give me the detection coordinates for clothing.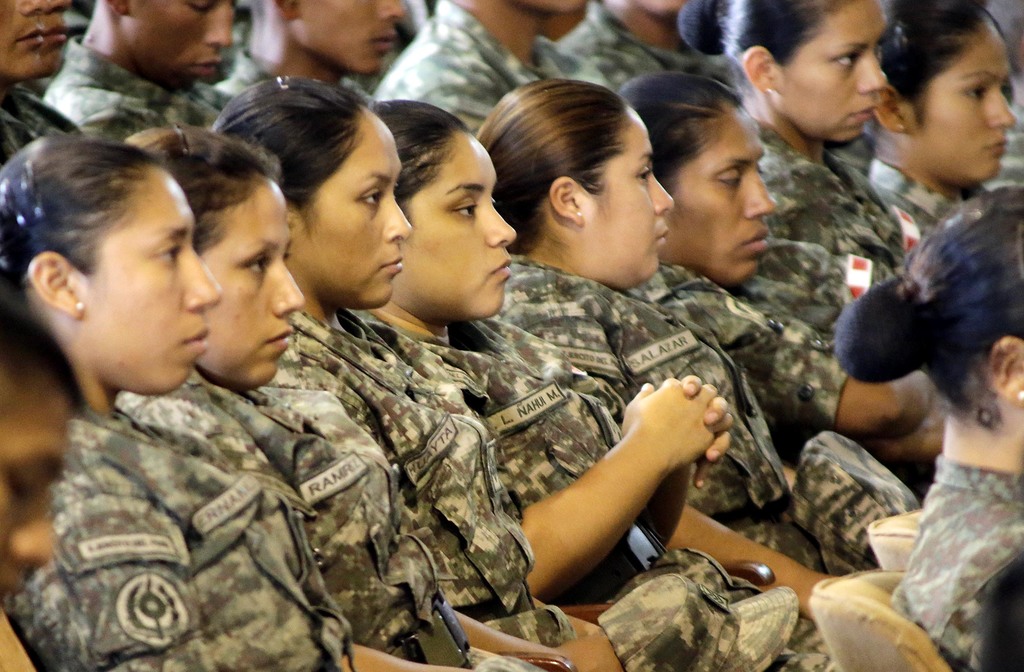
BBox(367, 312, 845, 671).
